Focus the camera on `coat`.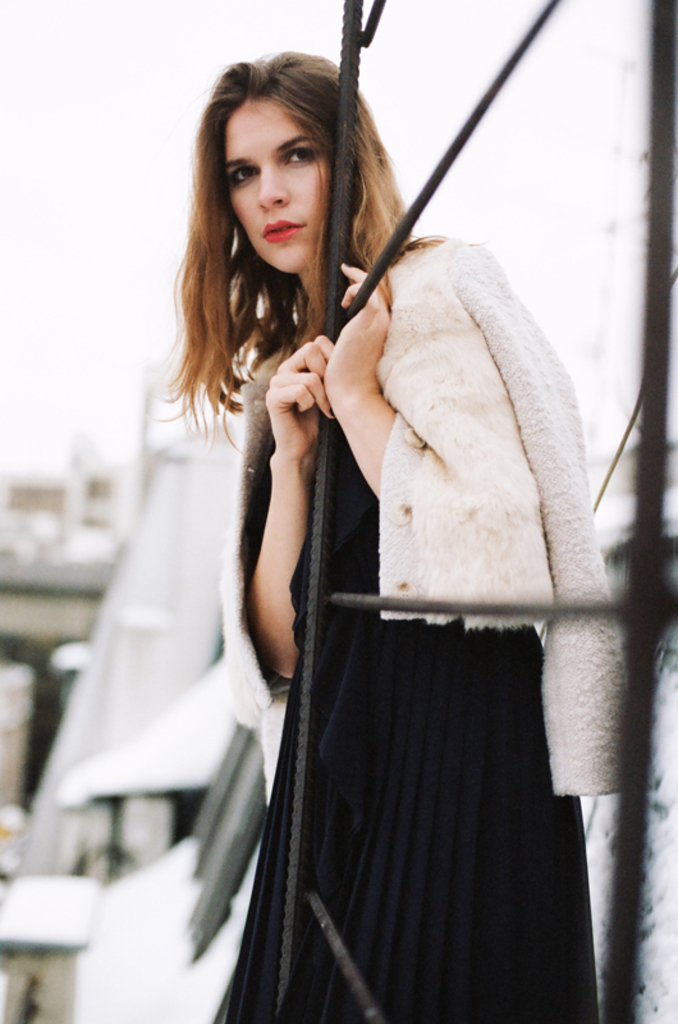
Focus region: l=216, t=233, r=633, b=799.
